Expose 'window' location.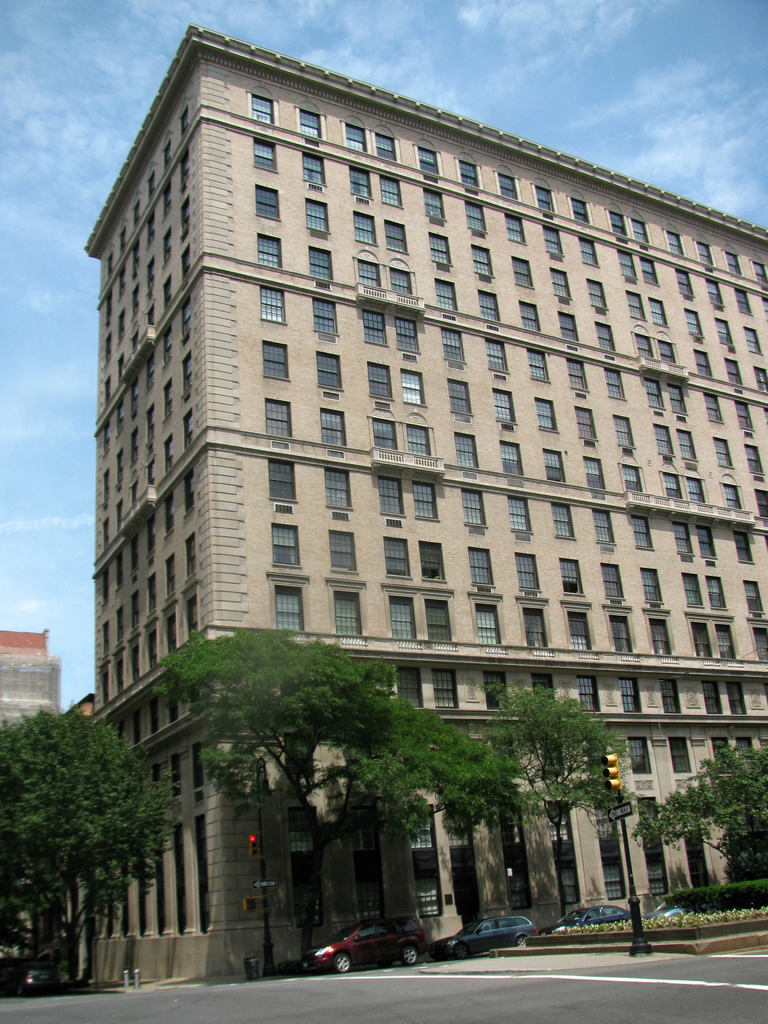
Exposed at (x1=569, y1=198, x2=586, y2=225).
